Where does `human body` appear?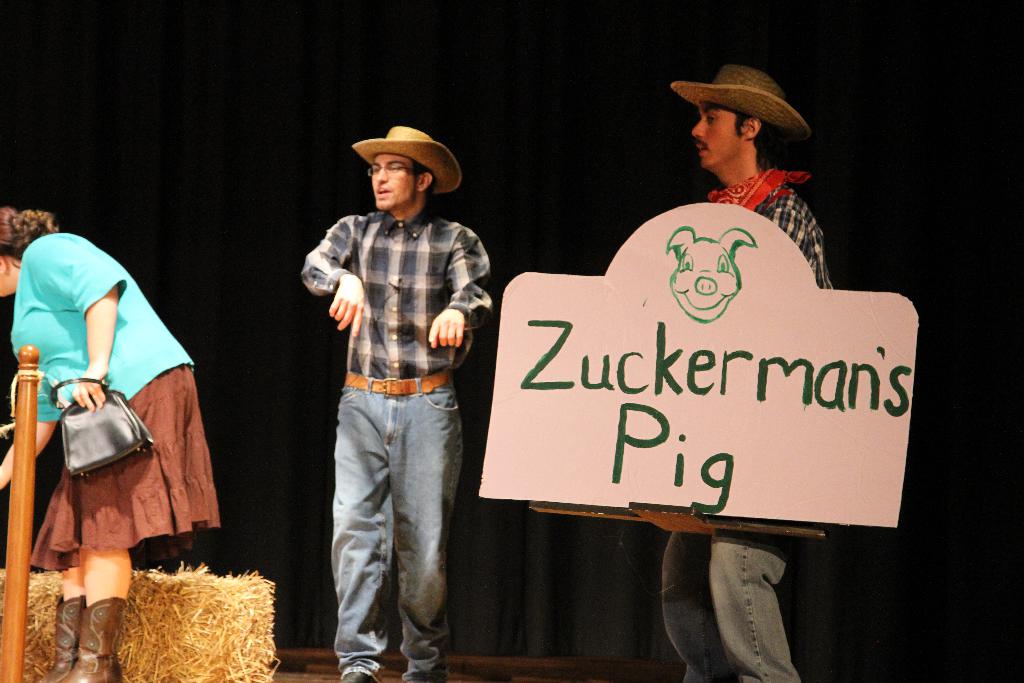
Appears at <region>299, 203, 496, 682</region>.
